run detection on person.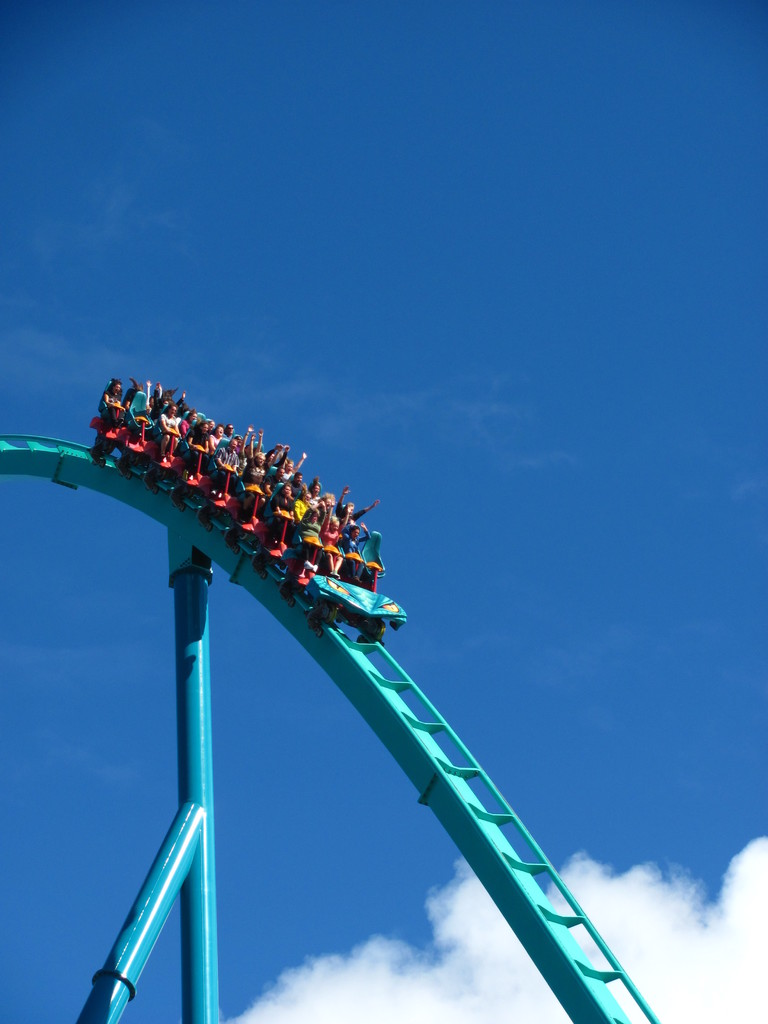
Result: bbox=[129, 388, 154, 437].
